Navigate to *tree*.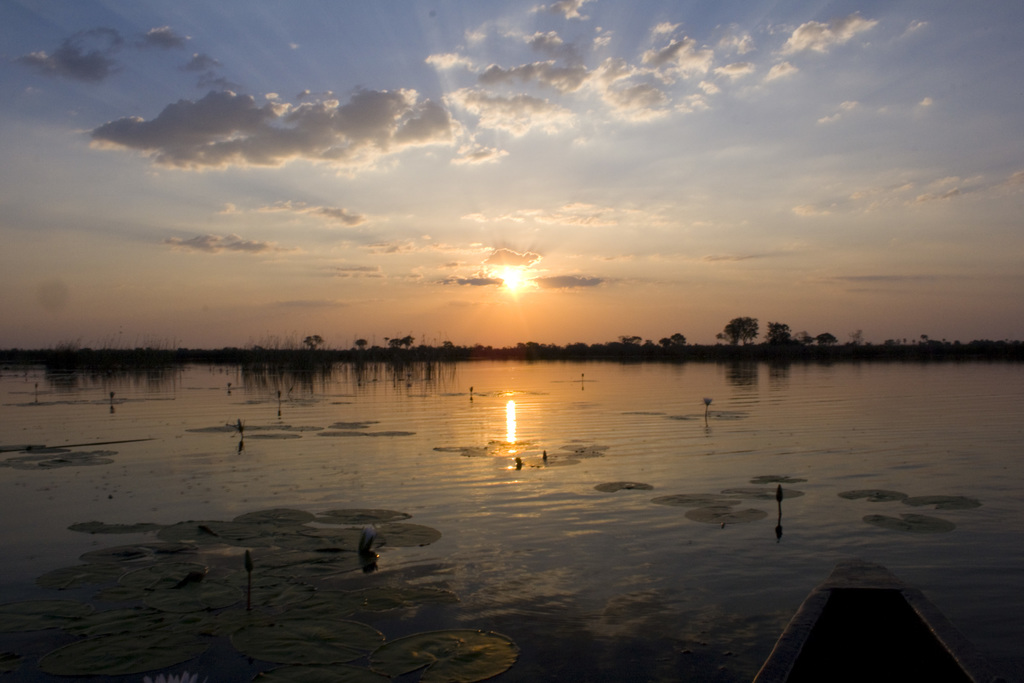
Navigation target: left=660, top=331, right=689, bottom=350.
